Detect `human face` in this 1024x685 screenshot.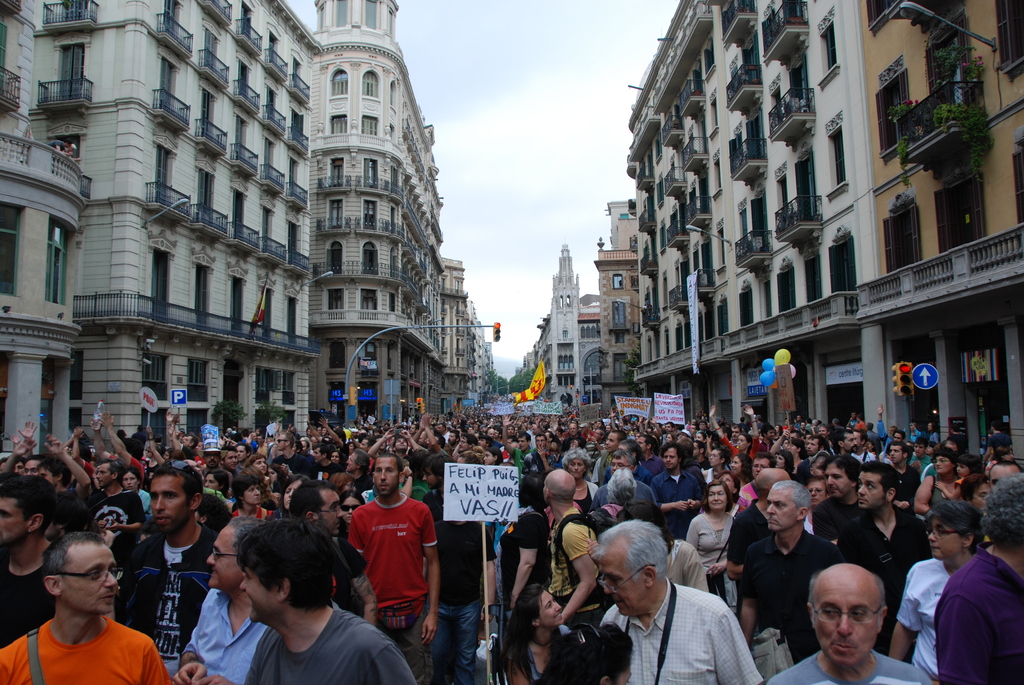
Detection: box(275, 433, 287, 452).
